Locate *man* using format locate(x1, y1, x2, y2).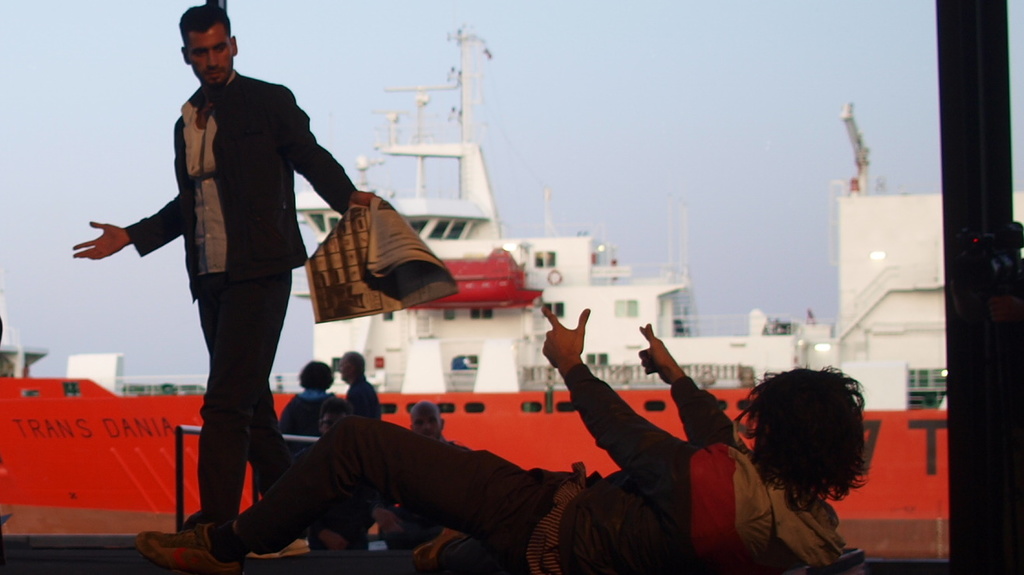
locate(274, 360, 340, 562).
